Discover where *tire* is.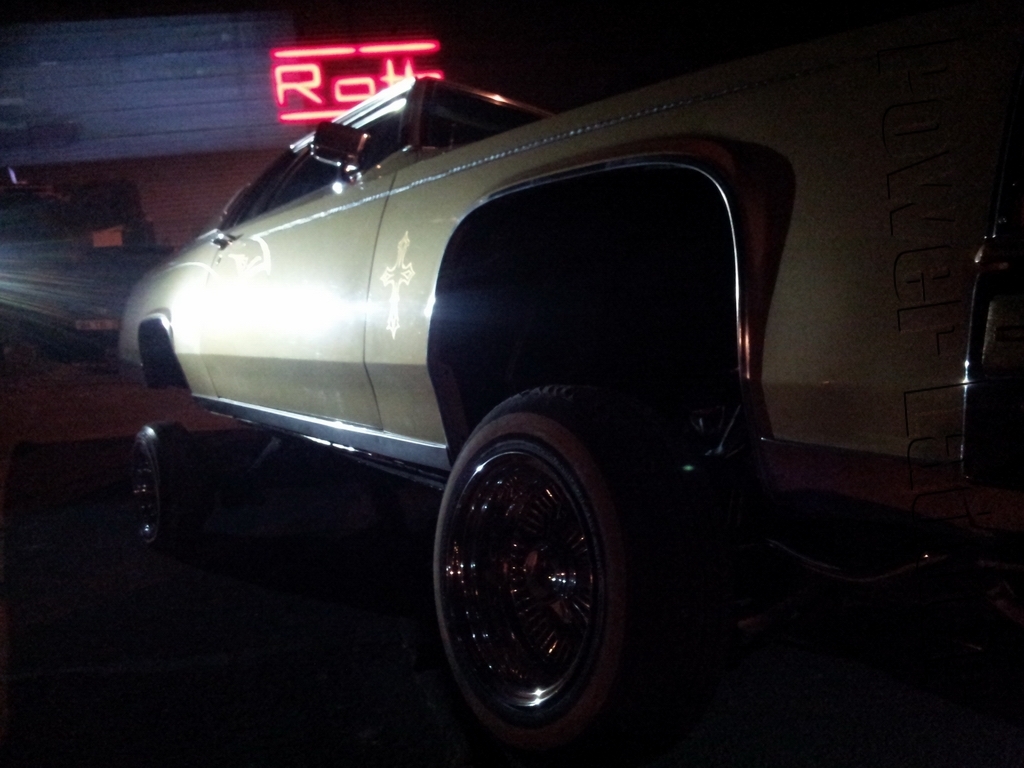
Discovered at [left=437, top=373, right=689, bottom=767].
